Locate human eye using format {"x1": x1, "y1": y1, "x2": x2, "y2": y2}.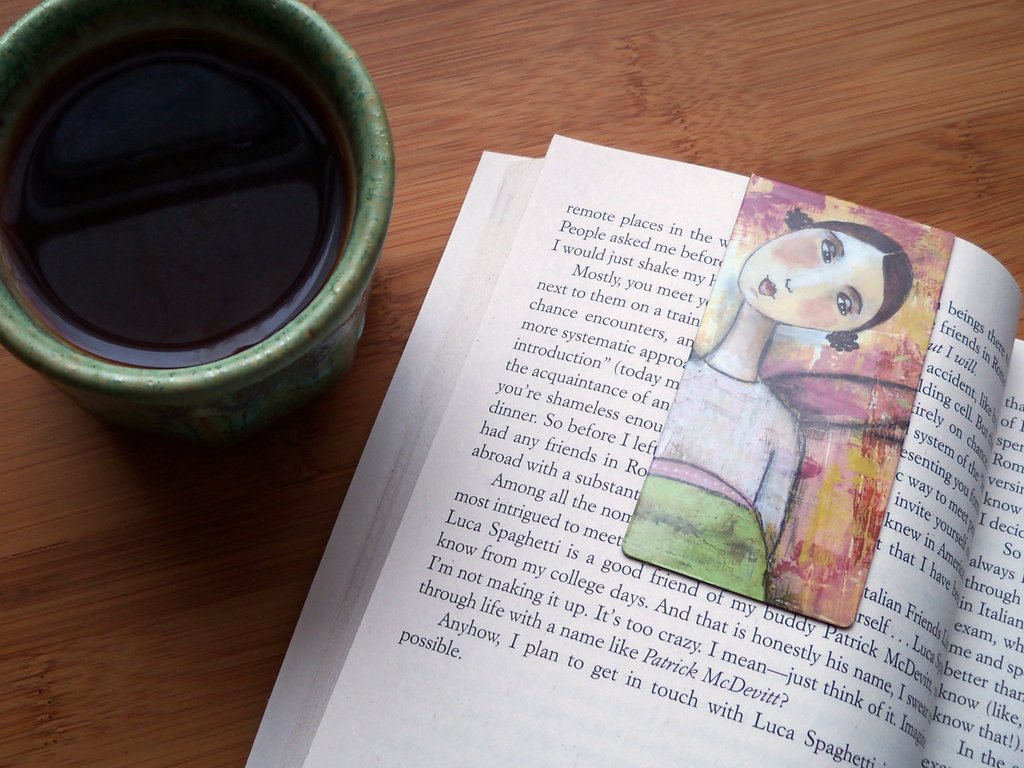
{"x1": 835, "y1": 291, "x2": 851, "y2": 315}.
